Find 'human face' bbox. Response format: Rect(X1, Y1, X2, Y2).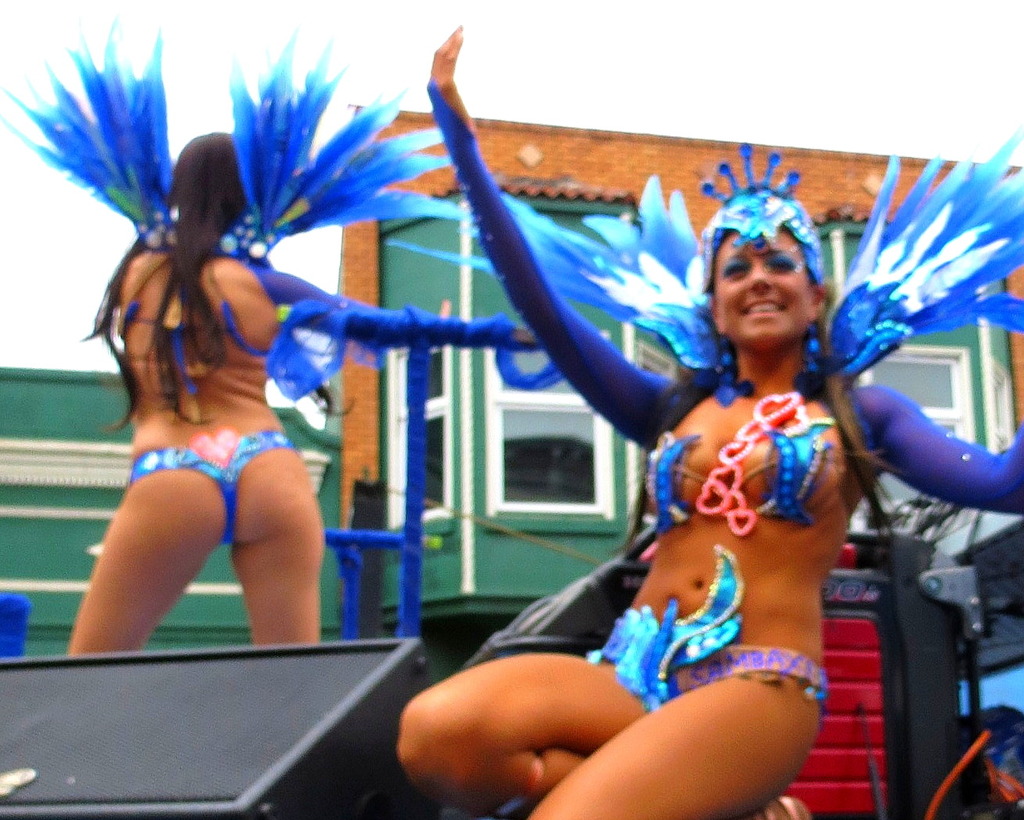
Rect(716, 236, 814, 356).
